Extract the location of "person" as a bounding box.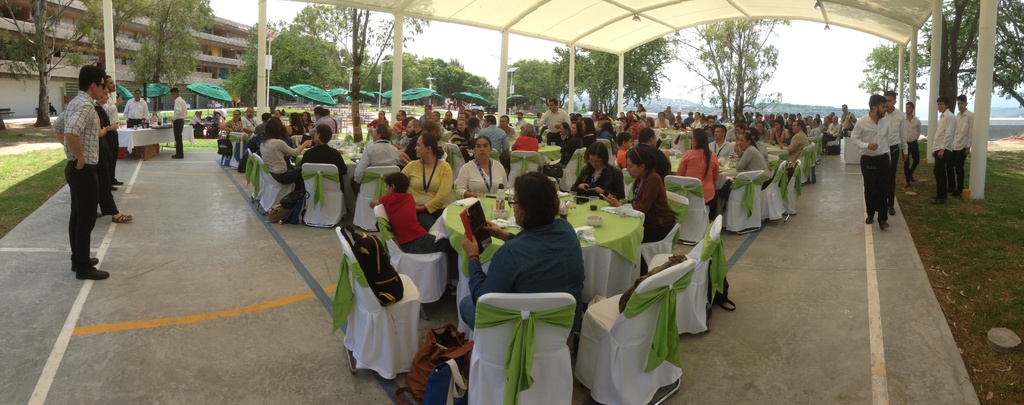
bbox=(213, 113, 251, 150).
